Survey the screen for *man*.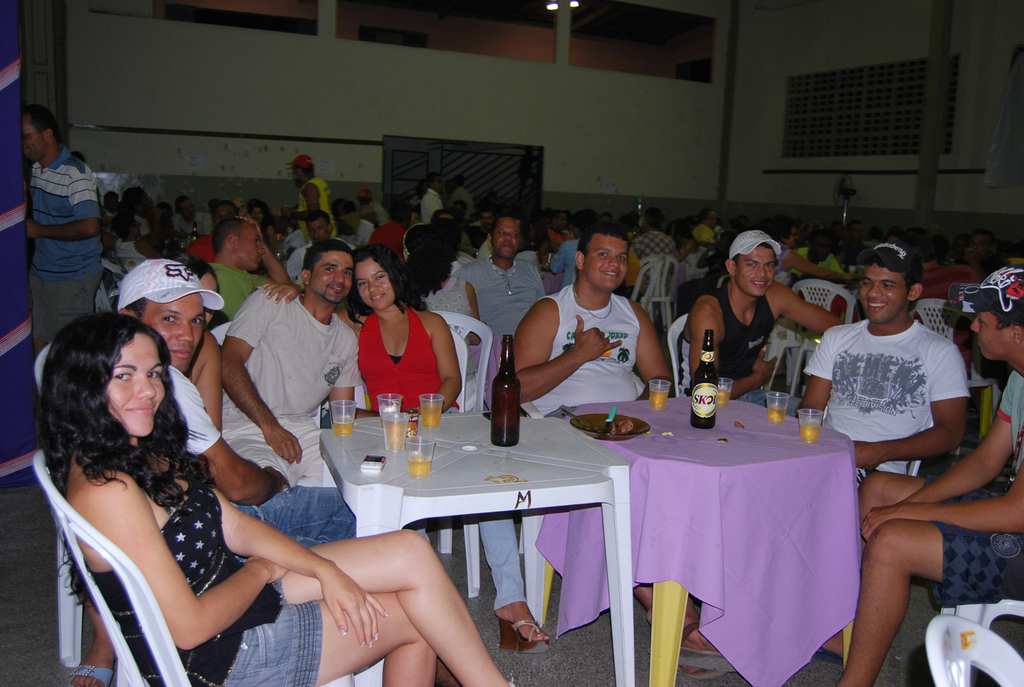
Survey found: bbox=(284, 151, 341, 235).
